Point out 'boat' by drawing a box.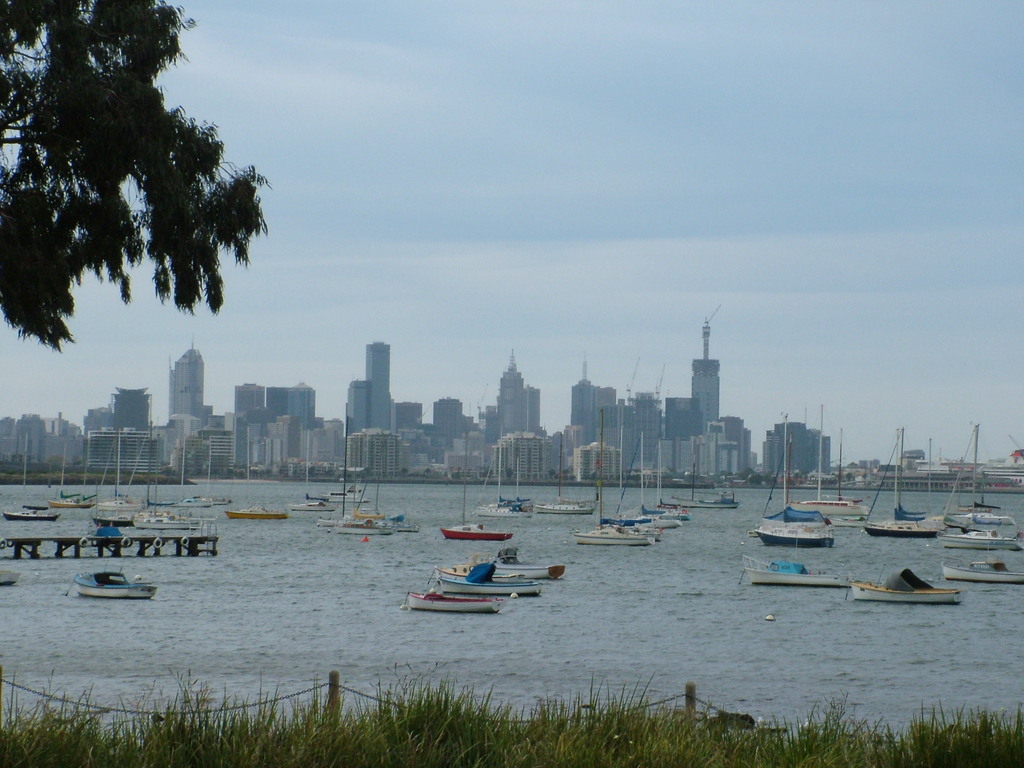
(x1=202, y1=431, x2=222, y2=503).
